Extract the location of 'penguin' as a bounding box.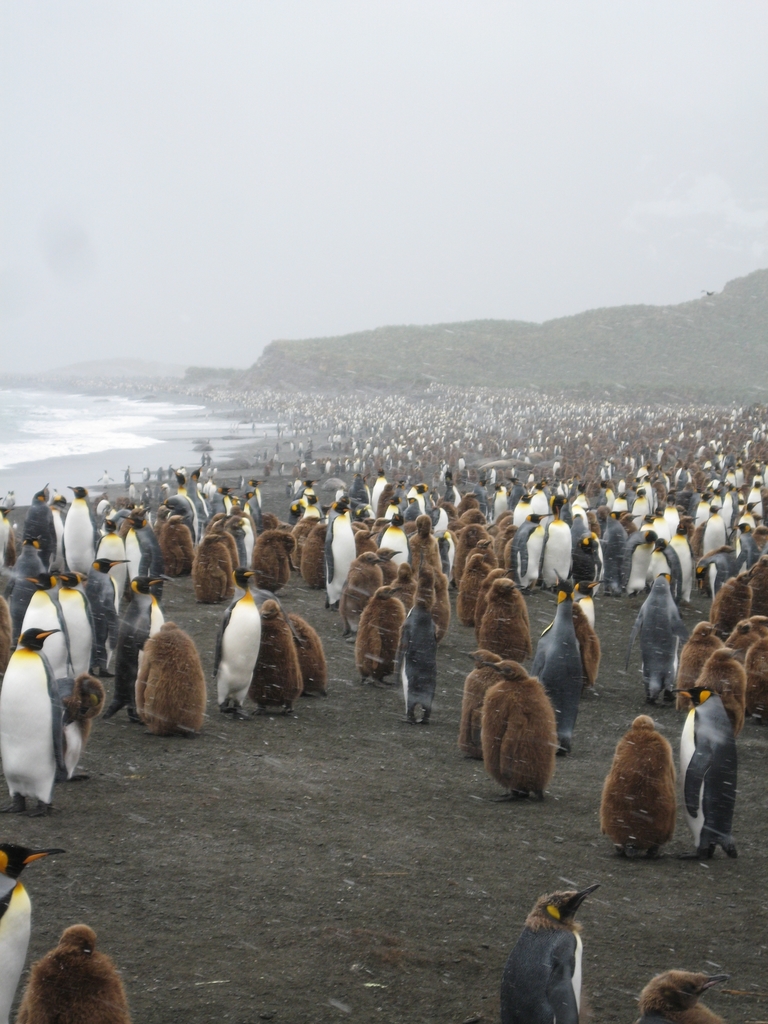
x1=250 y1=597 x2=296 y2=719.
